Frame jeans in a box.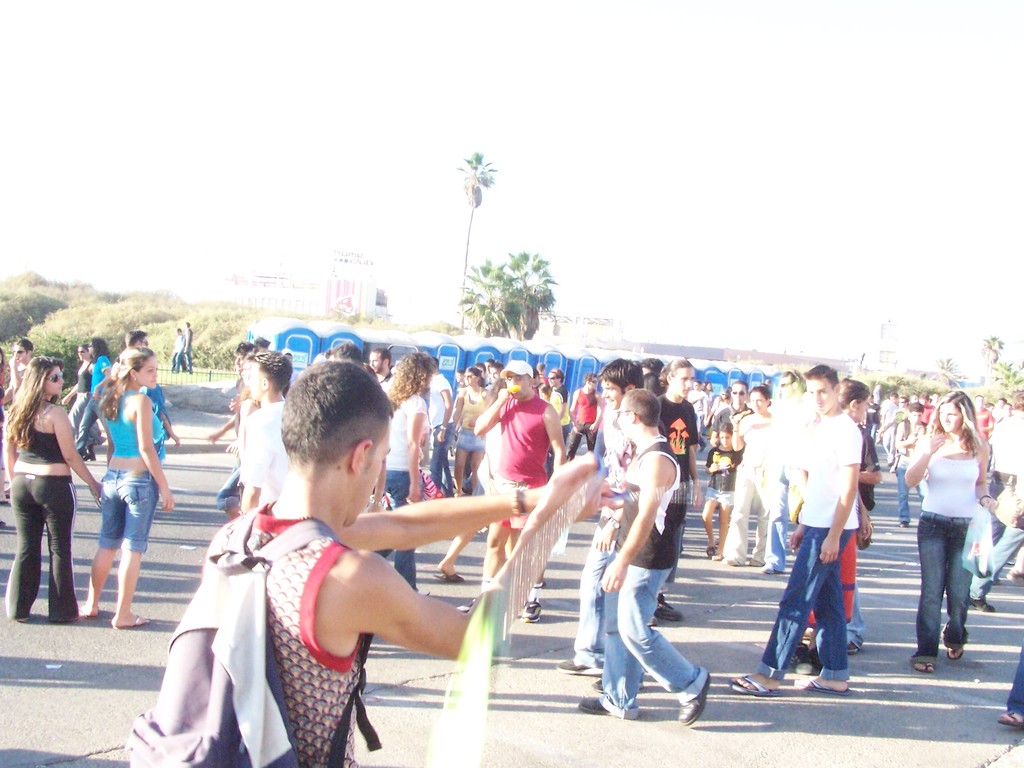
BBox(918, 511, 984, 669).
